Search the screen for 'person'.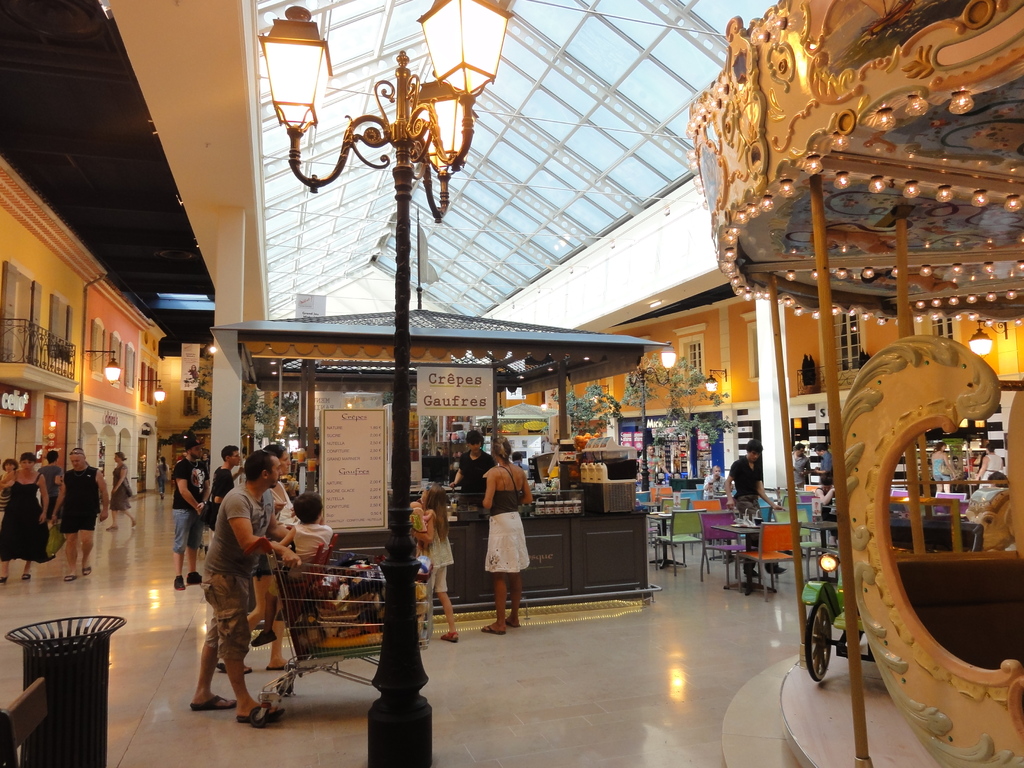
Found at crop(105, 449, 136, 529).
